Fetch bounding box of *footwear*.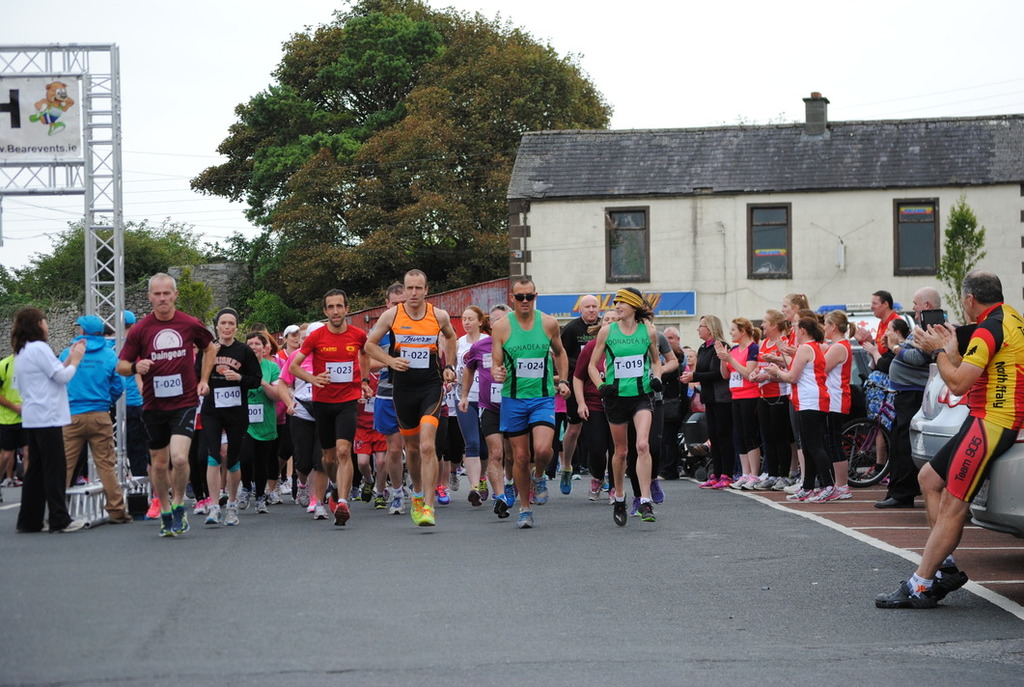
Bbox: box(504, 485, 514, 504).
